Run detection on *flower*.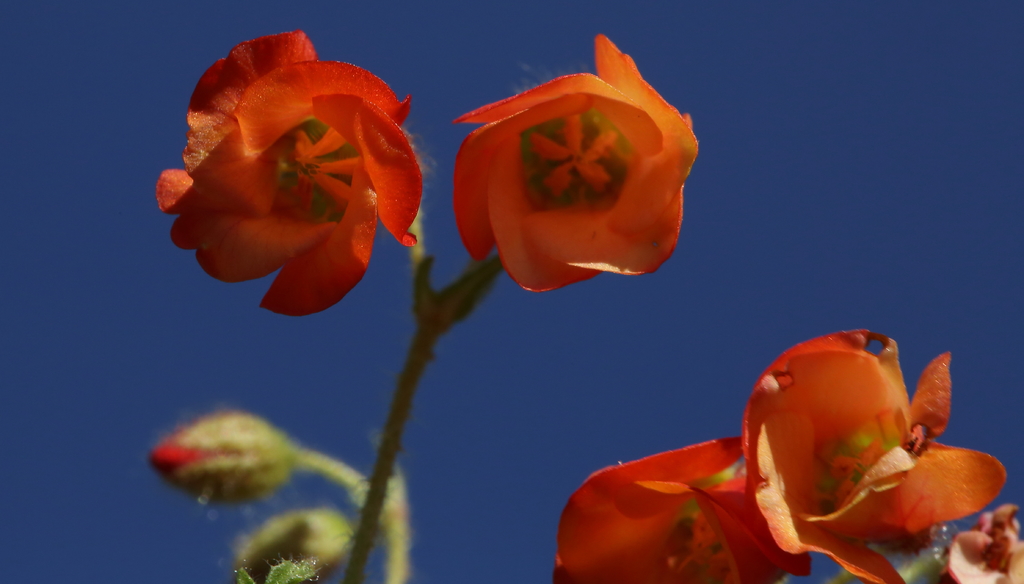
Result: x1=156, y1=22, x2=426, y2=312.
